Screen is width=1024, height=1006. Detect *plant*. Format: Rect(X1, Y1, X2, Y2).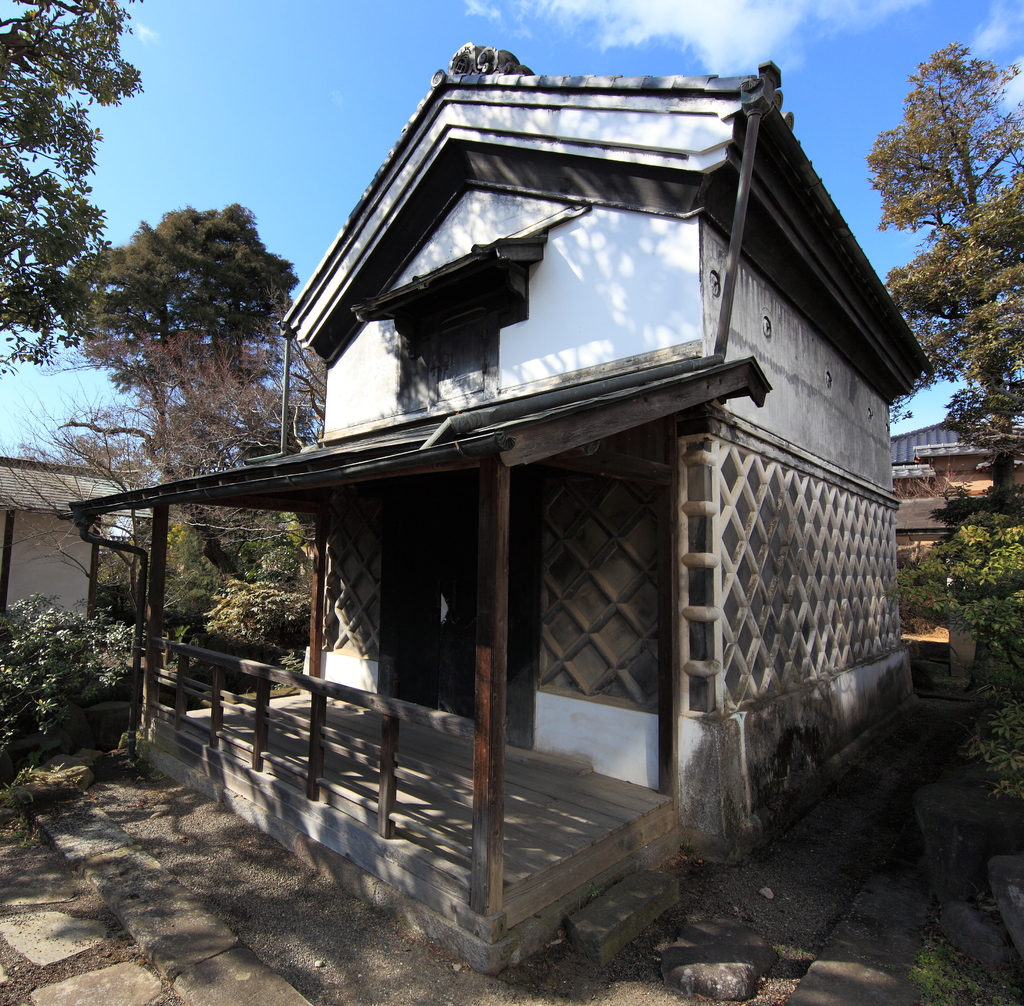
Rect(196, 565, 318, 678).
